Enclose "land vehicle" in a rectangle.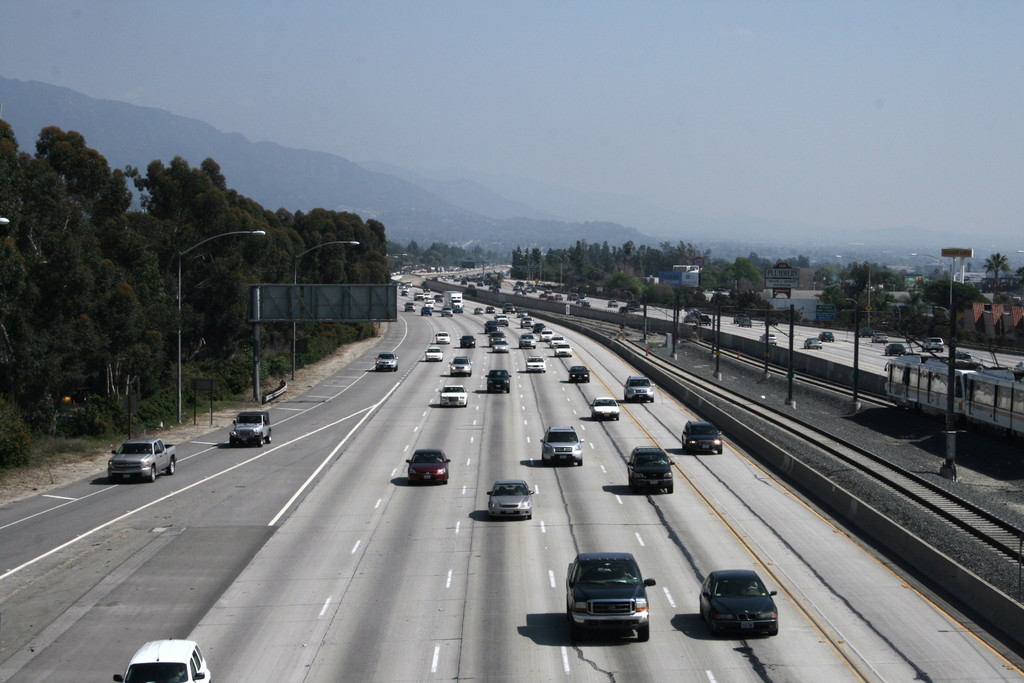
Rect(421, 284, 430, 293).
